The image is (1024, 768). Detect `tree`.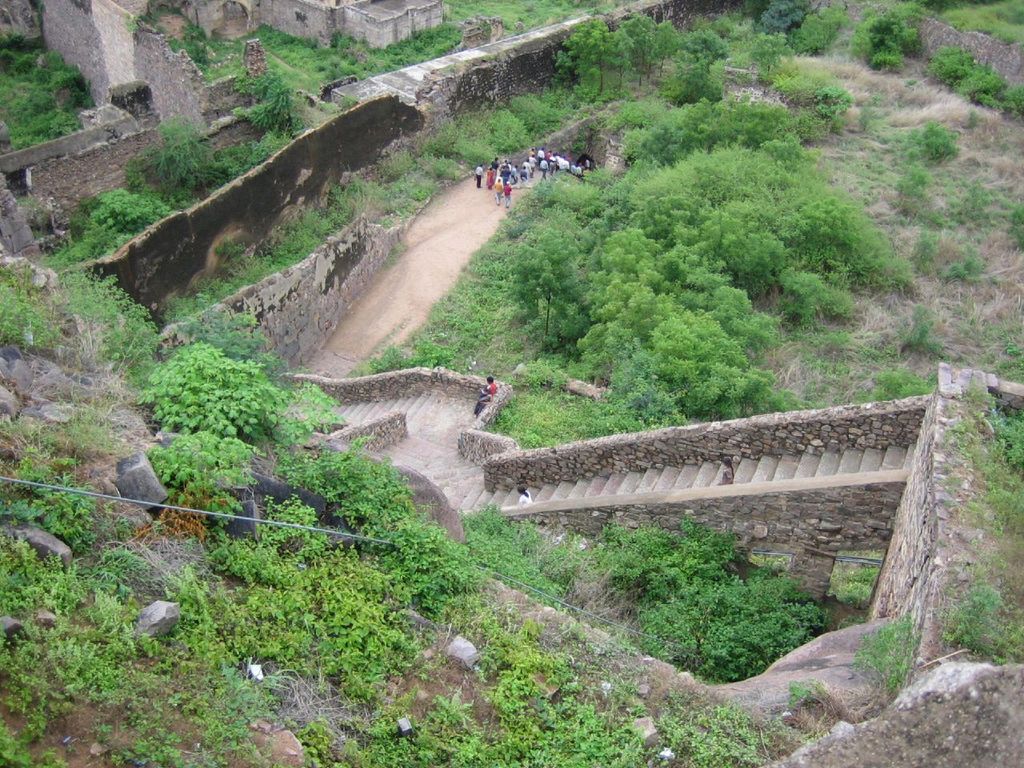
Detection: <box>608,518,822,670</box>.
